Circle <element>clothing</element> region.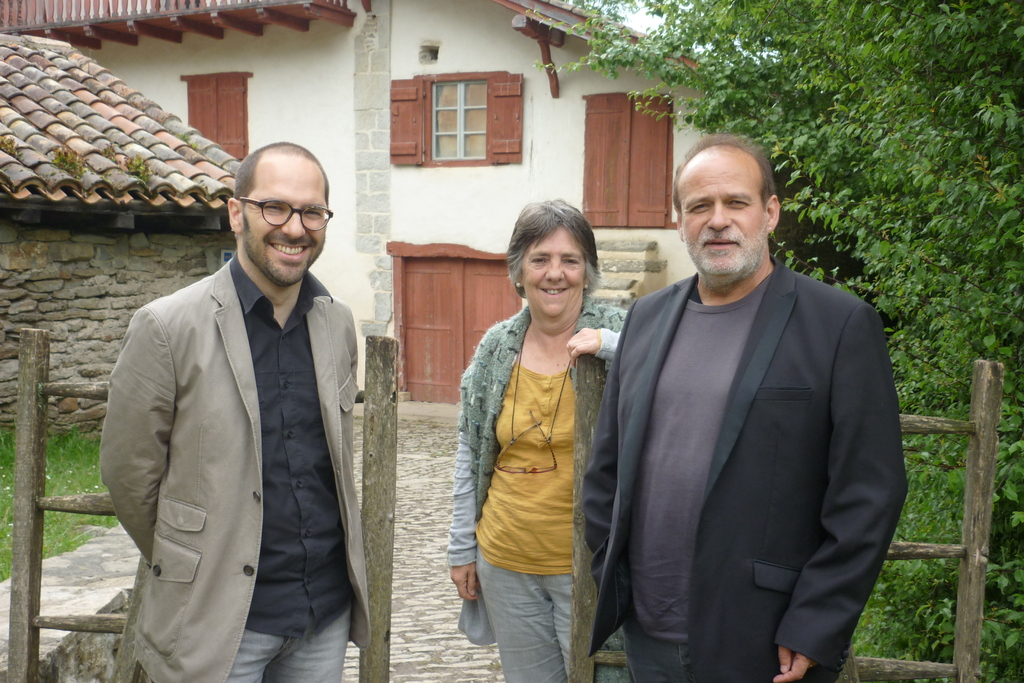
Region: <region>593, 220, 915, 682</region>.
